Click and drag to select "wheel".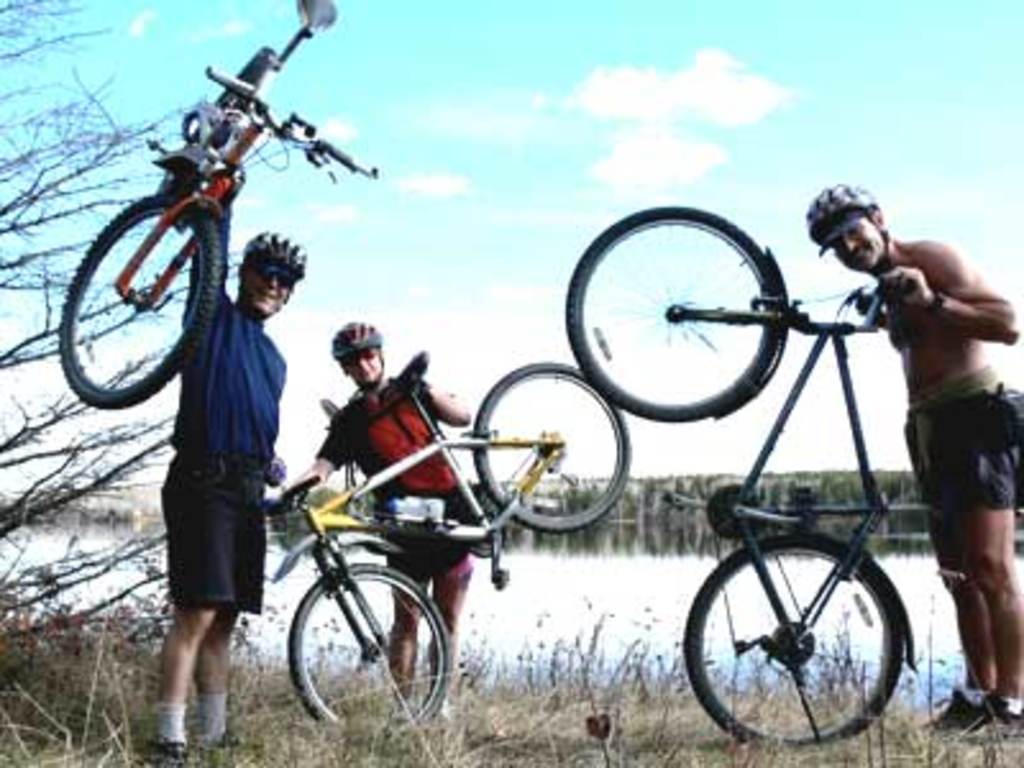
Selection: [x1=289, y1=563, x2=448, y2=732].
